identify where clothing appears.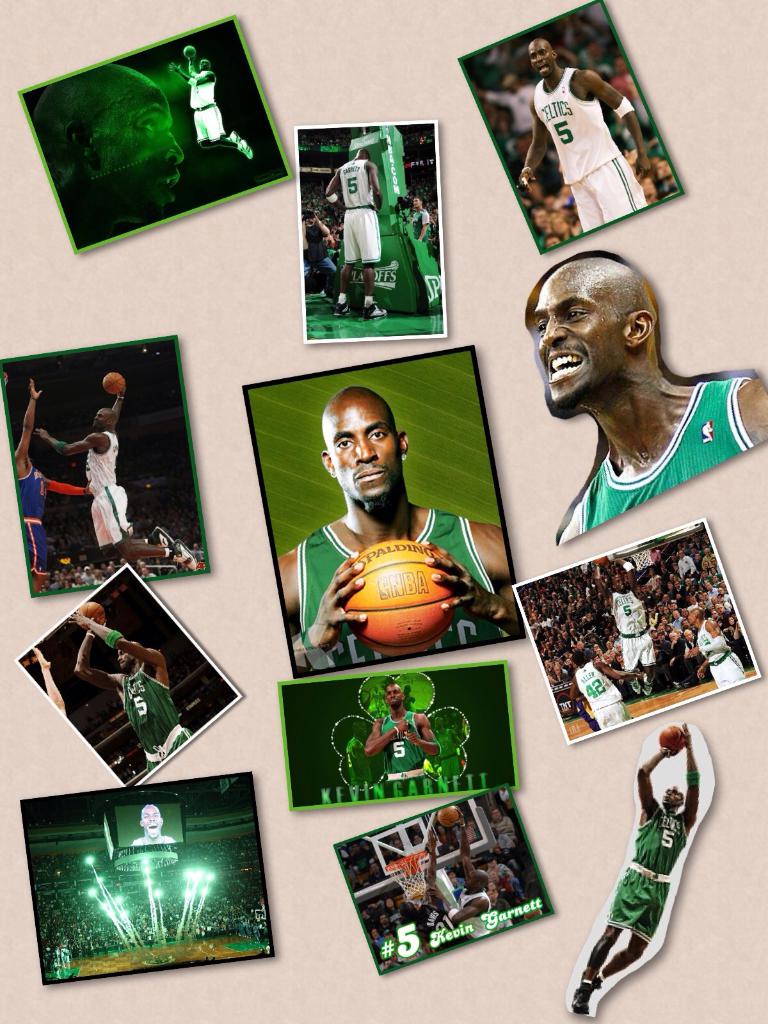
Appears at 122, 658, 191, 773.
